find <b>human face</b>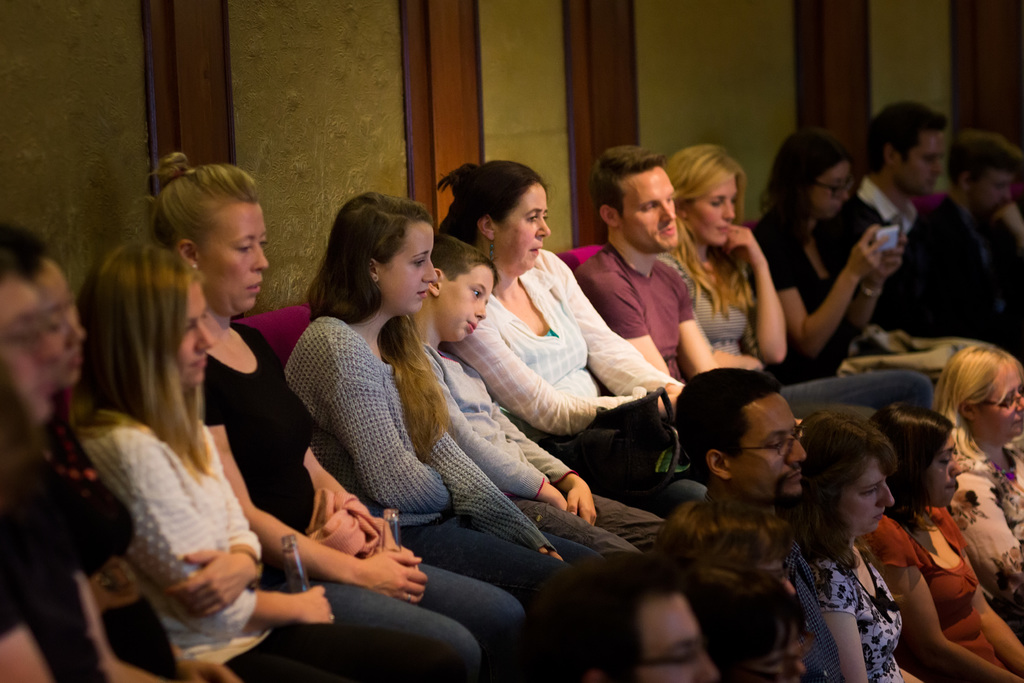
975,362,1023,438
